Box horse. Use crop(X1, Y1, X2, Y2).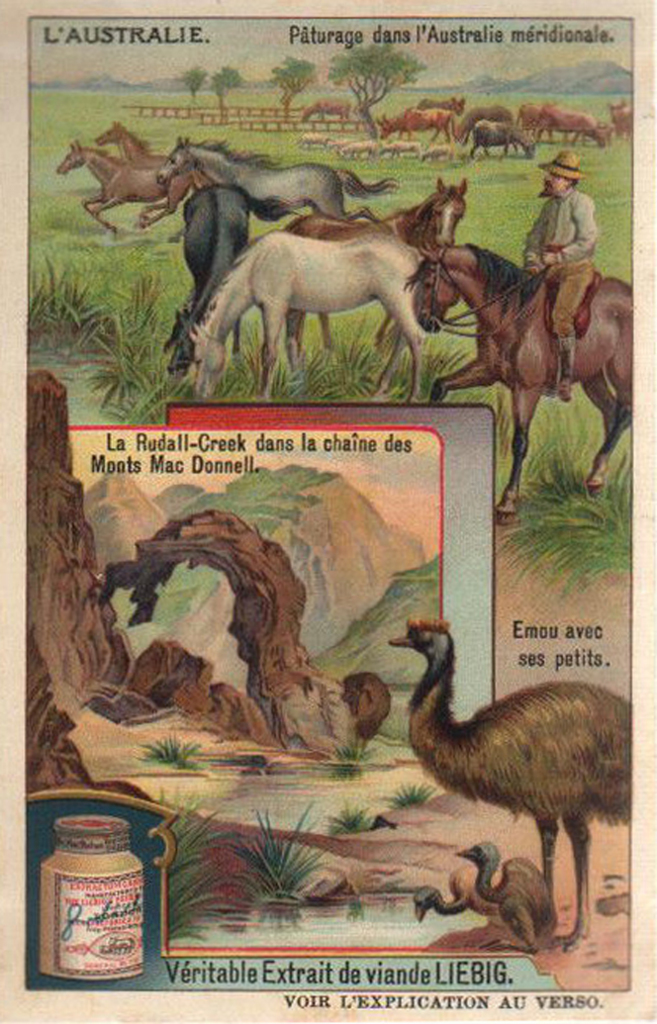
crop(402, 239, 635, 523).
